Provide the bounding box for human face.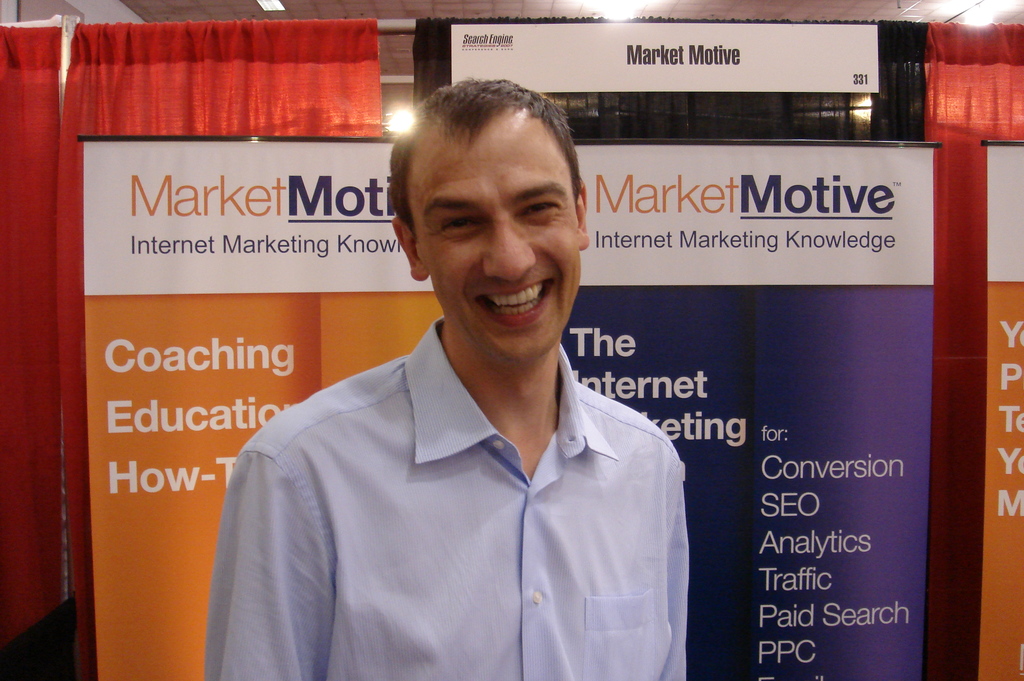
424 124 583 364.
